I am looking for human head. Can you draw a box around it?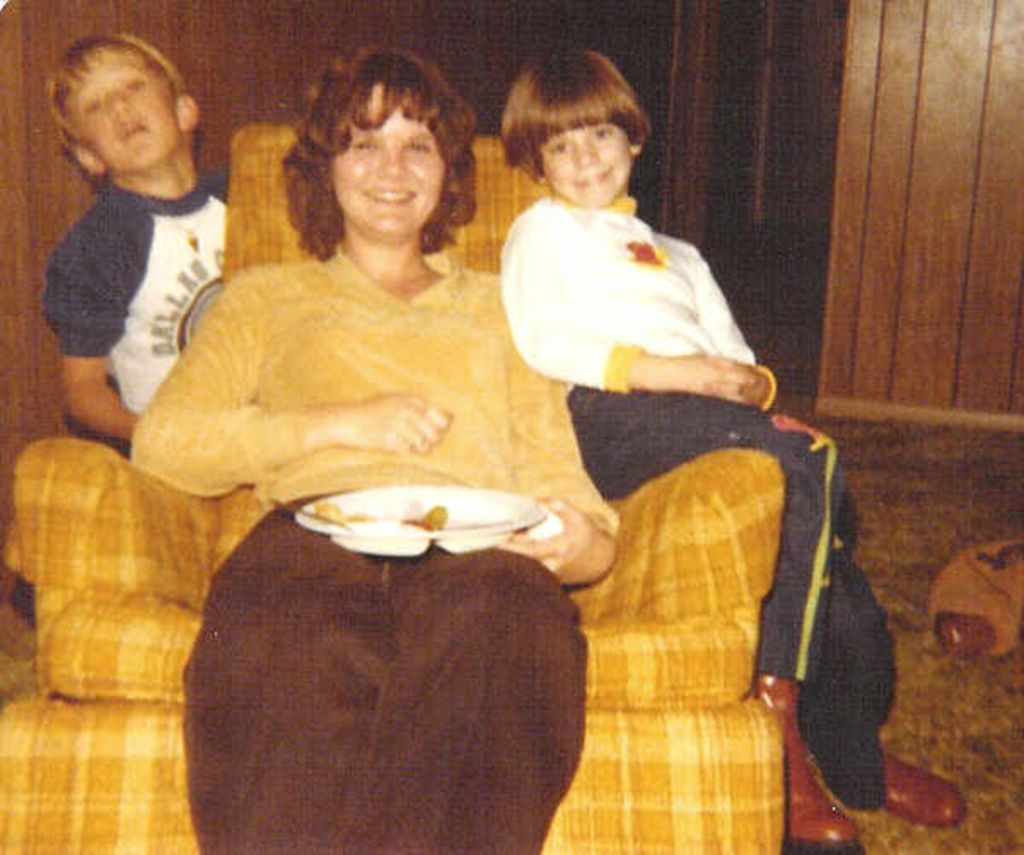
Sure, the bounding box is box(39, 26, 201, 195).
